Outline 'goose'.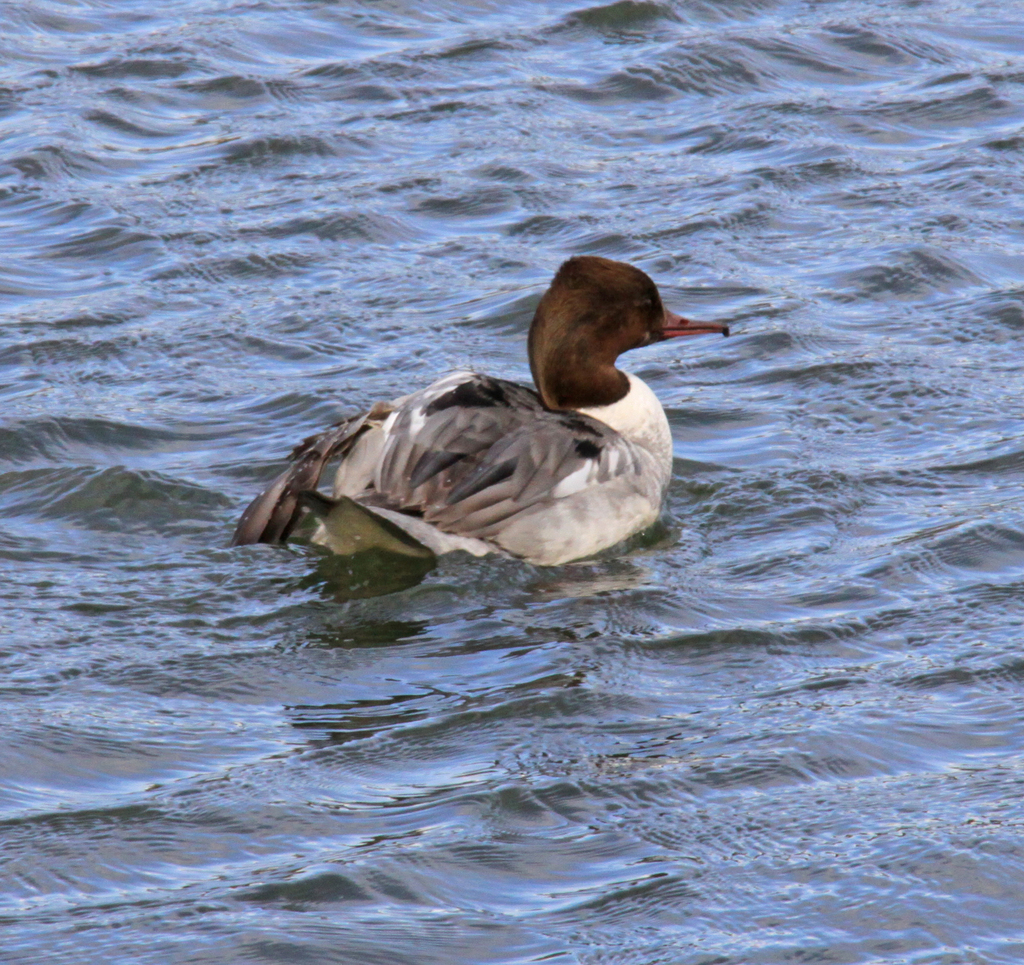
Outline: l=236, t=253, r=731, b=565.
